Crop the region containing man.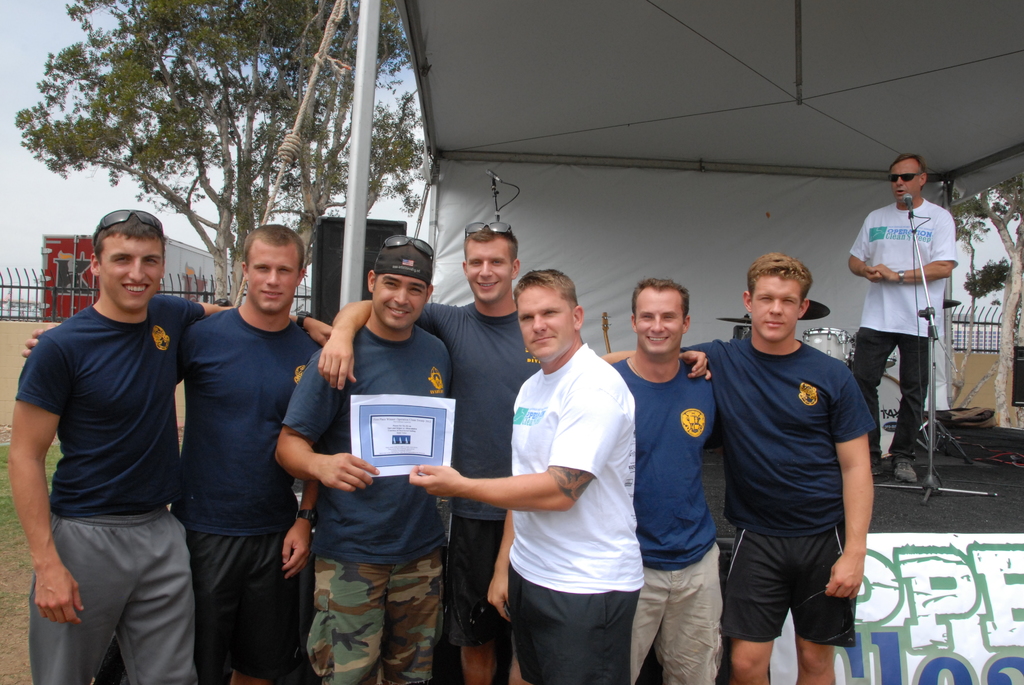
Crop region: <bbox>271, 235, 461, 684</bbox>.
